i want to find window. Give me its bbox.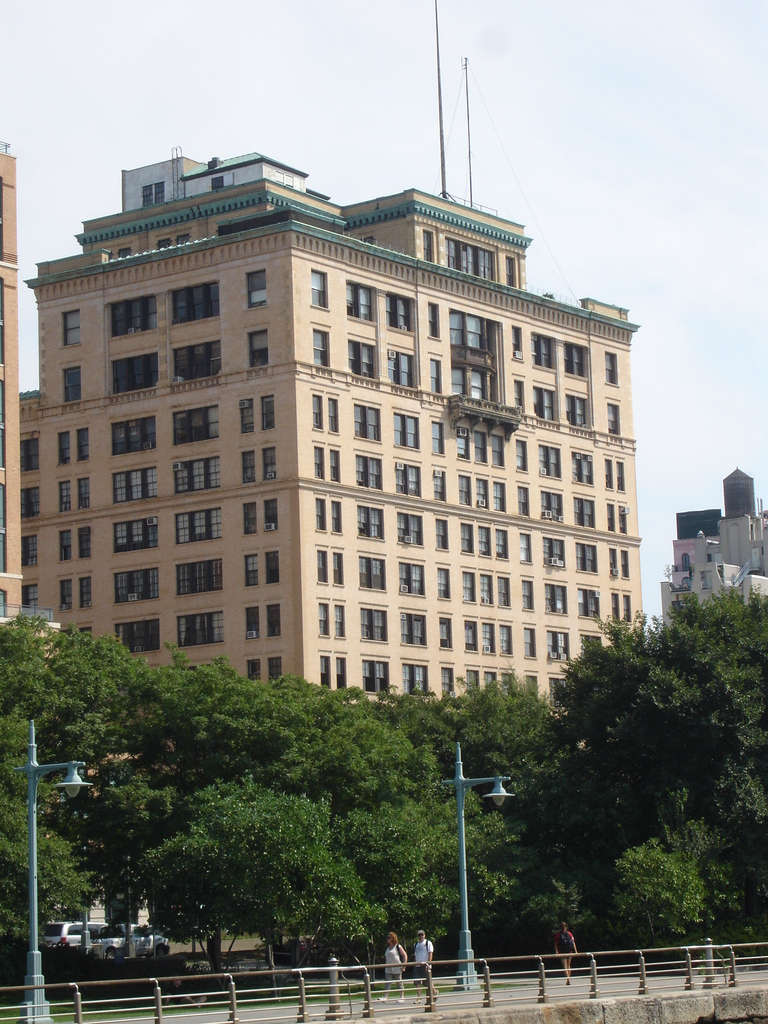
BBox(429, 303, 438, 333).
